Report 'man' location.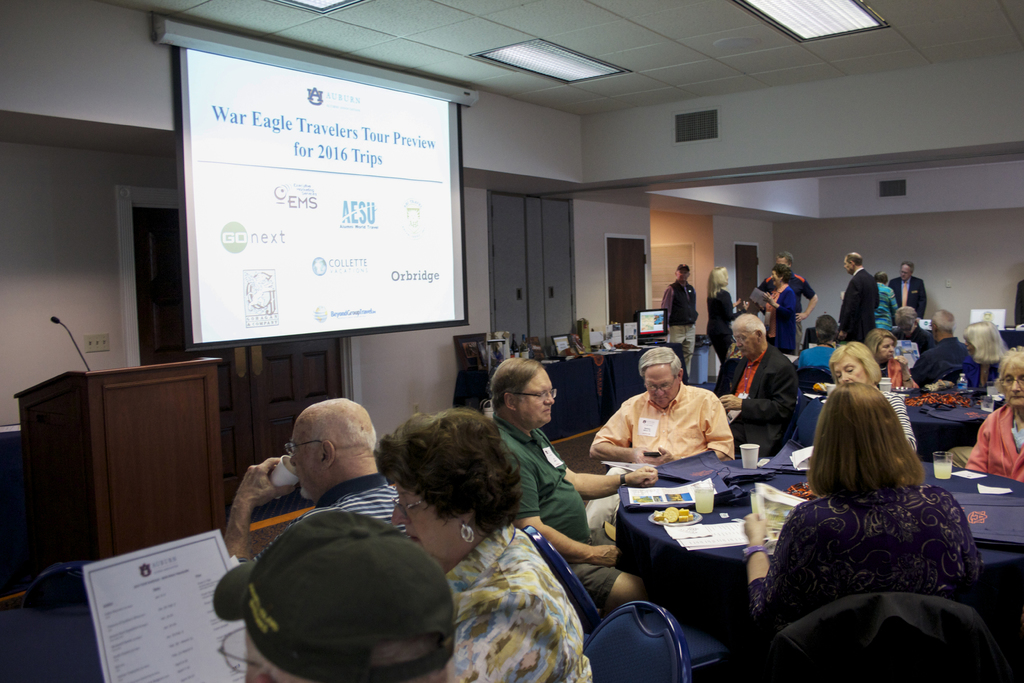
Report: <bbox>490, 359, 653, 611</bbox>.
